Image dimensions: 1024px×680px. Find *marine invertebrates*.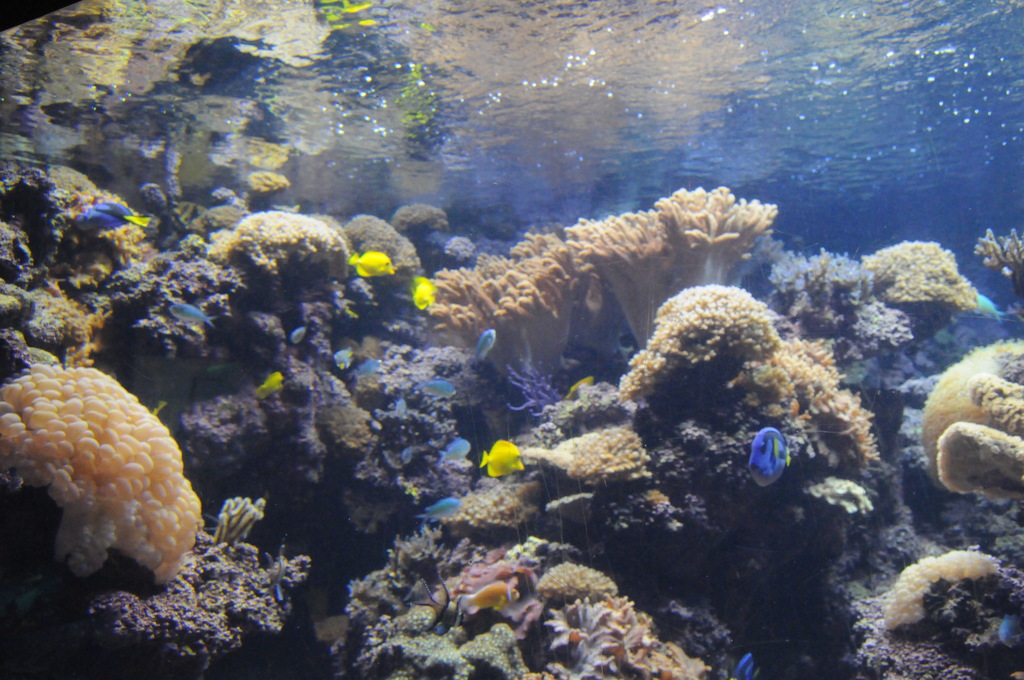
crop(335, 559, 408, 676).
